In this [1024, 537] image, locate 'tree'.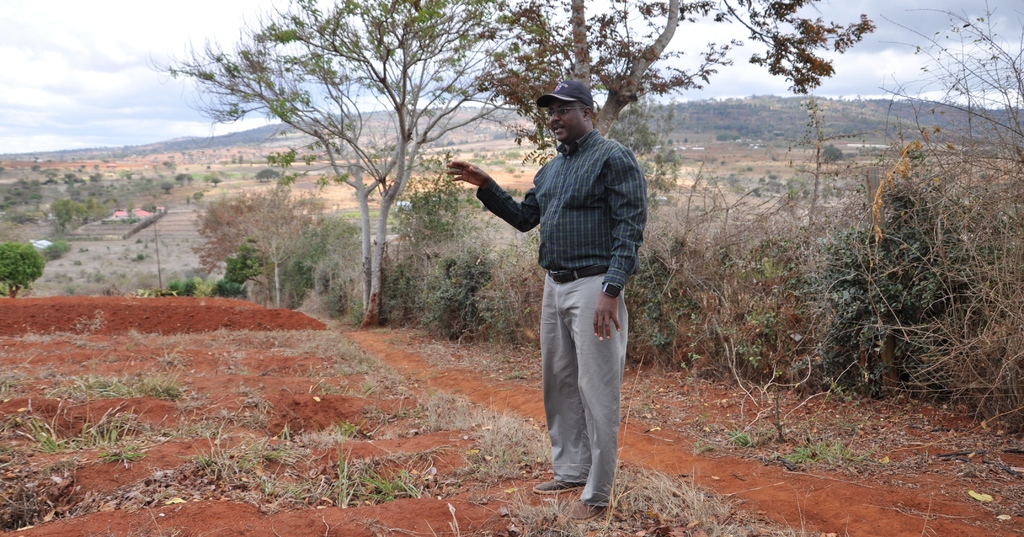
Bounding box: bbox=(460, 0, 872, 191).
